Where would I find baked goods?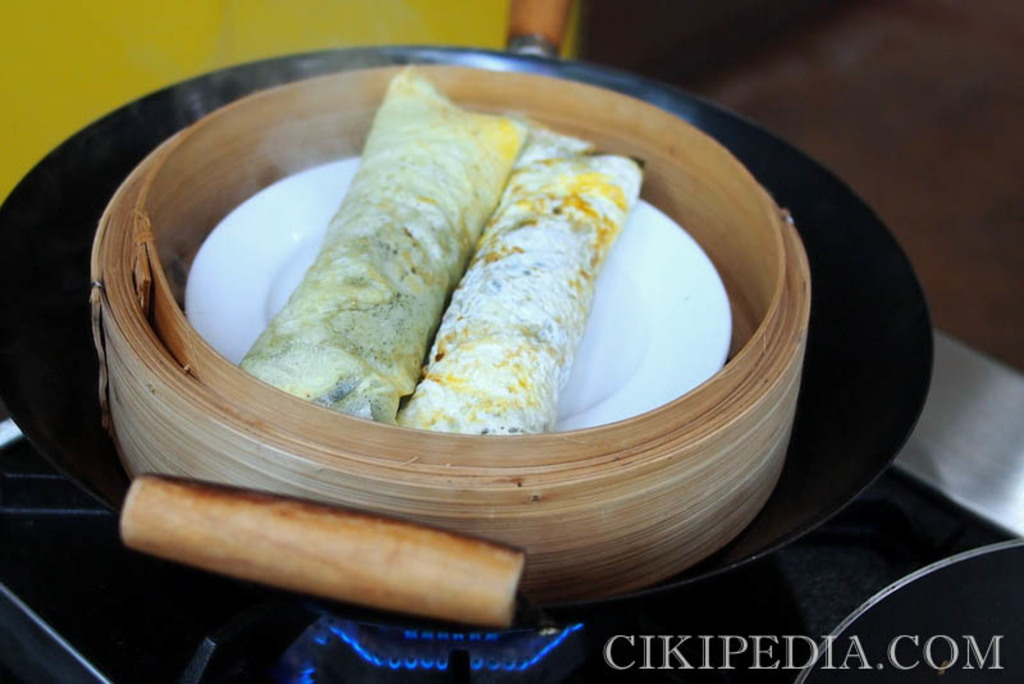
At box(401, 140, 641, 446).
